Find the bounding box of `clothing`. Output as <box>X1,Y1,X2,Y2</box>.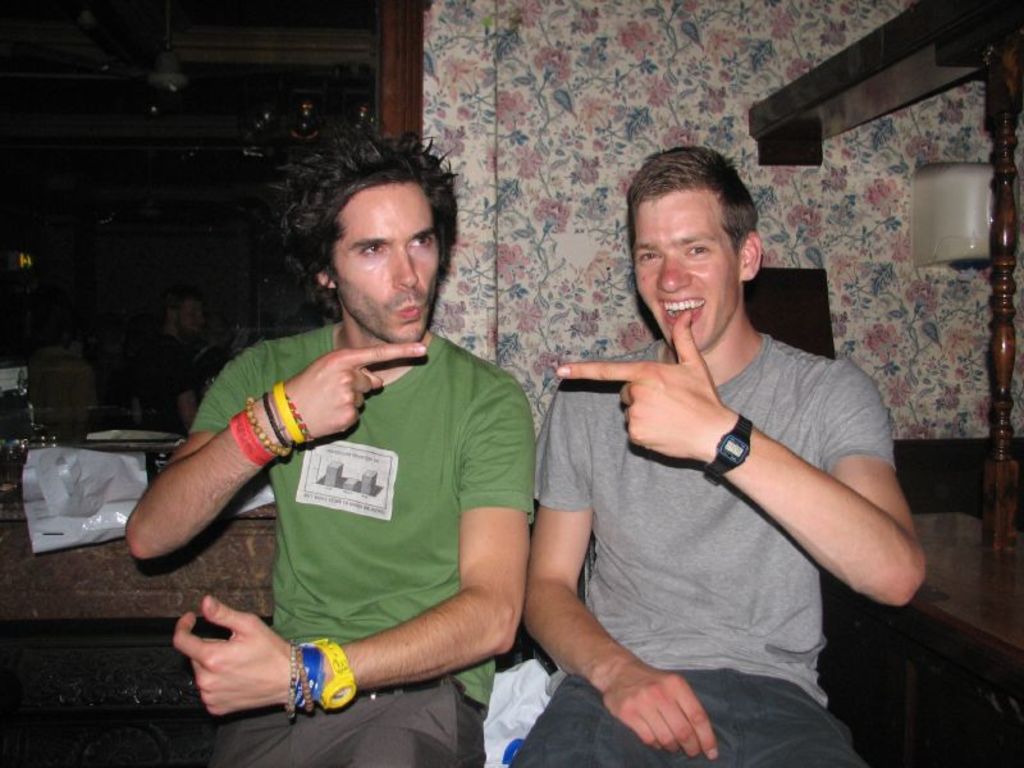
<box>204,682,477,767</box>.
